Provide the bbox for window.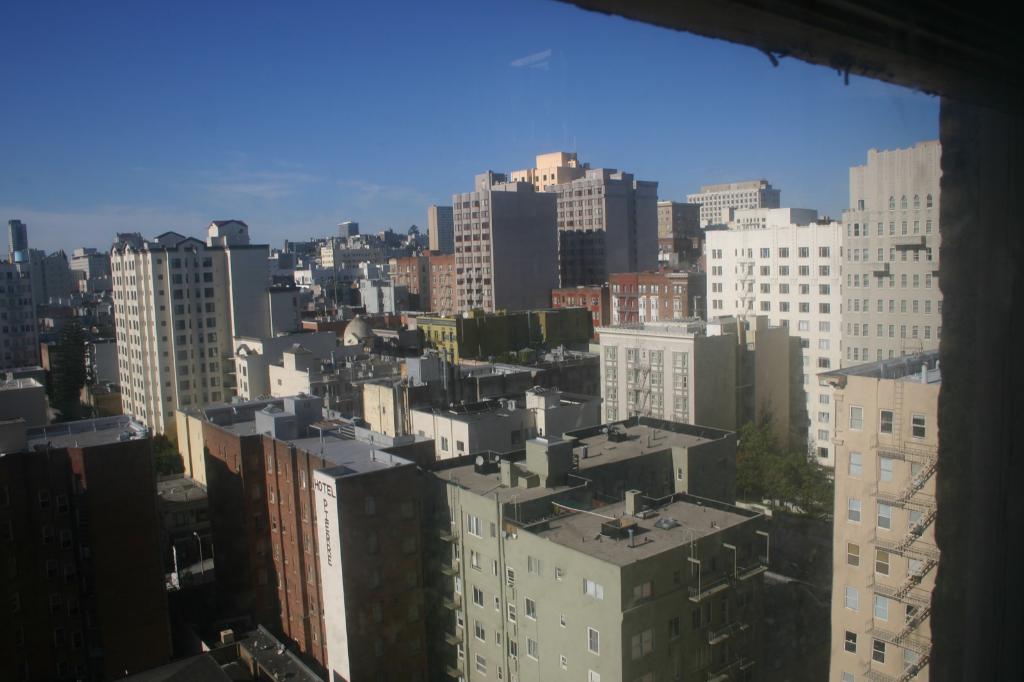
left=526, top=557, right=541, bottom=577.
